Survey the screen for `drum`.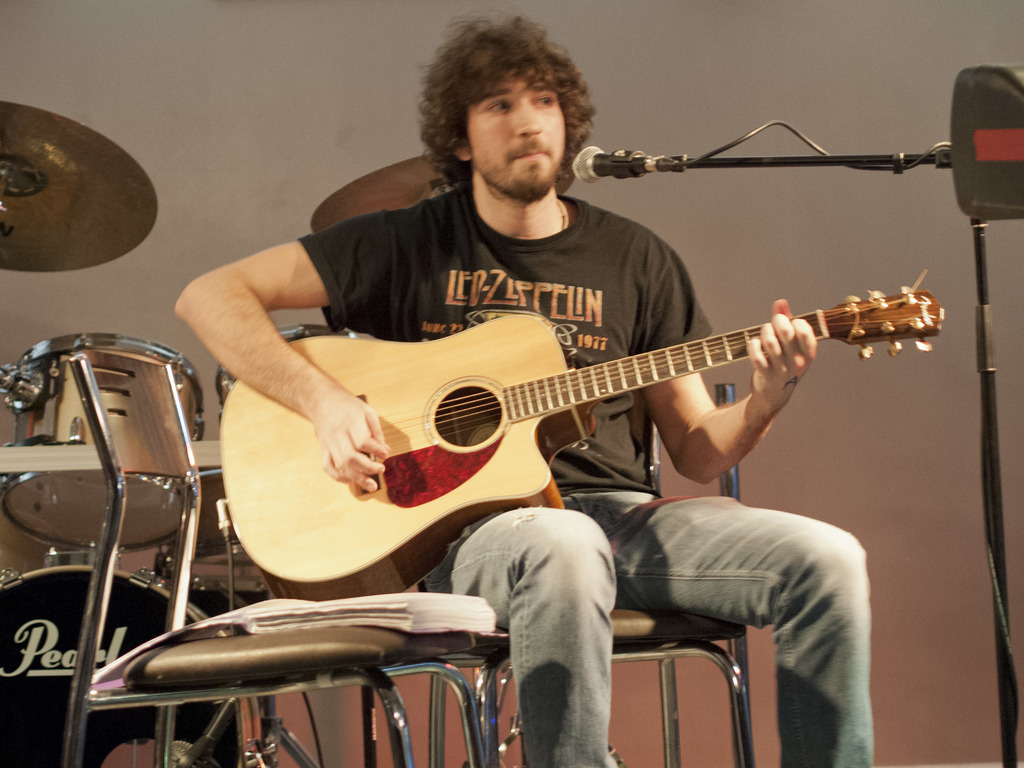
Survey found: 156:410:268:595.
